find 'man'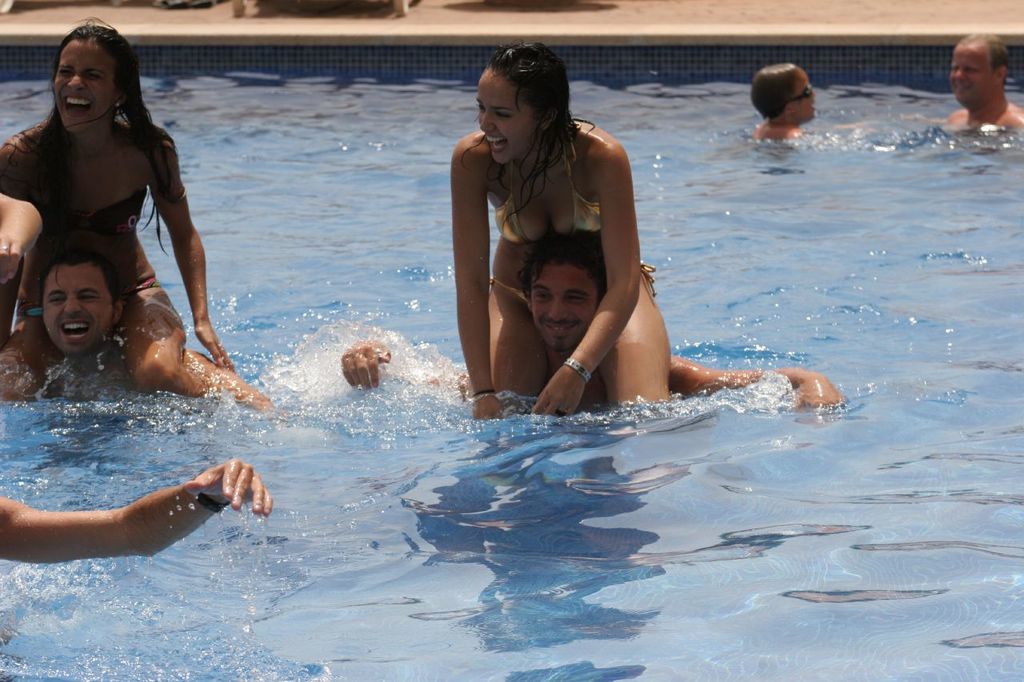
pyautogui.locateOnScreen(336, 241, 840, 417)
